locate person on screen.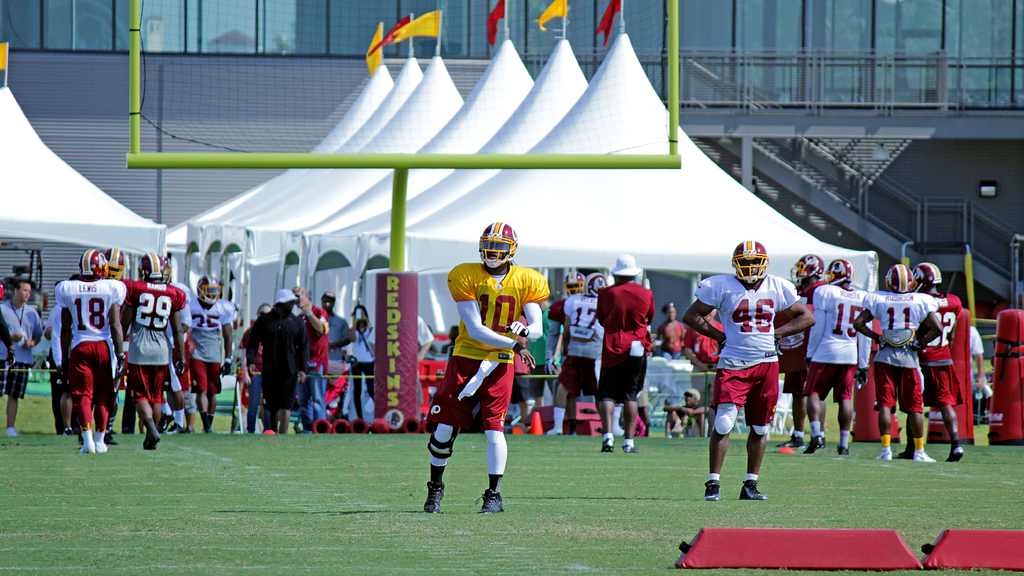
On screen at bbox(283, 284, 334, 438).
